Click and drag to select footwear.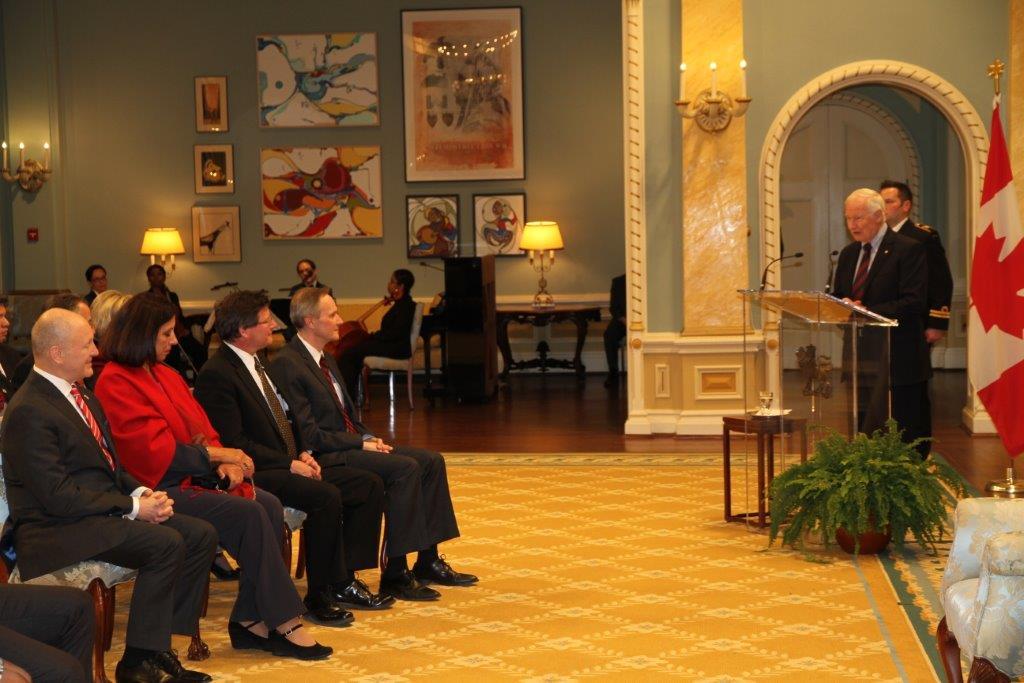
Selection: 113,654,173,682.
